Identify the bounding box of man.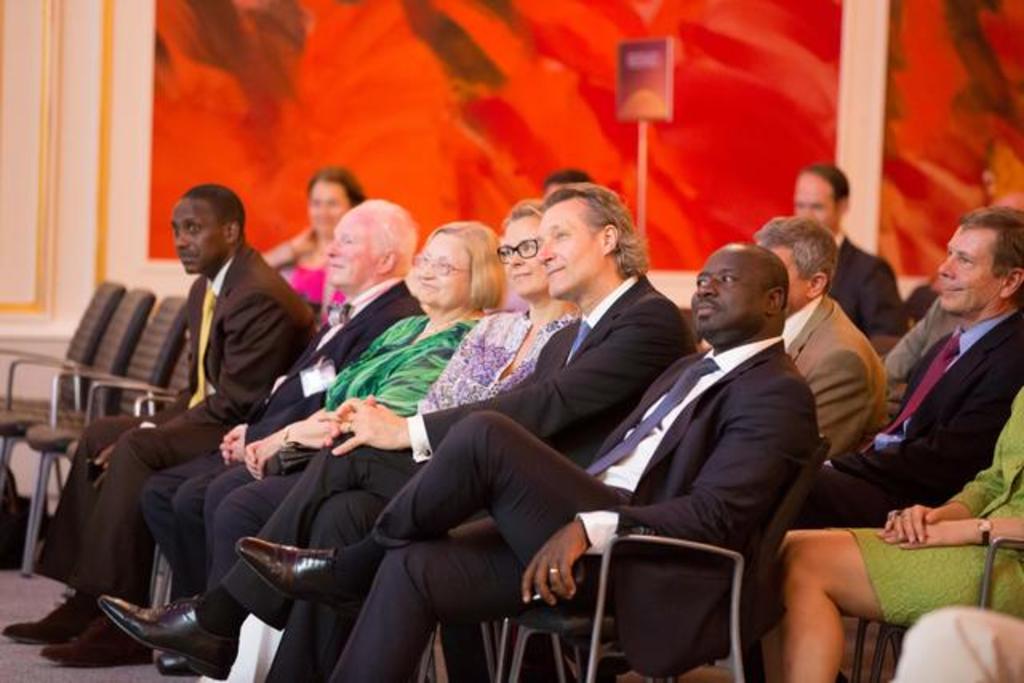
box(98, 181, 696, 681).
